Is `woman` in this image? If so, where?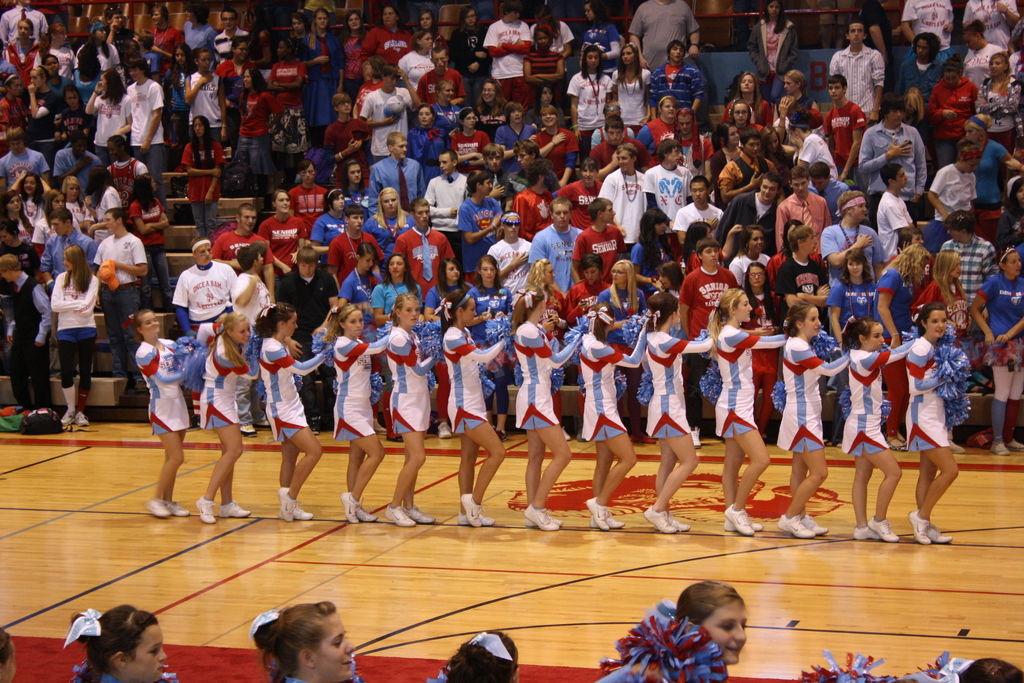
Yes, at {"x1": 143, "y1": 3, "x2": 188, "y2": 79}.
